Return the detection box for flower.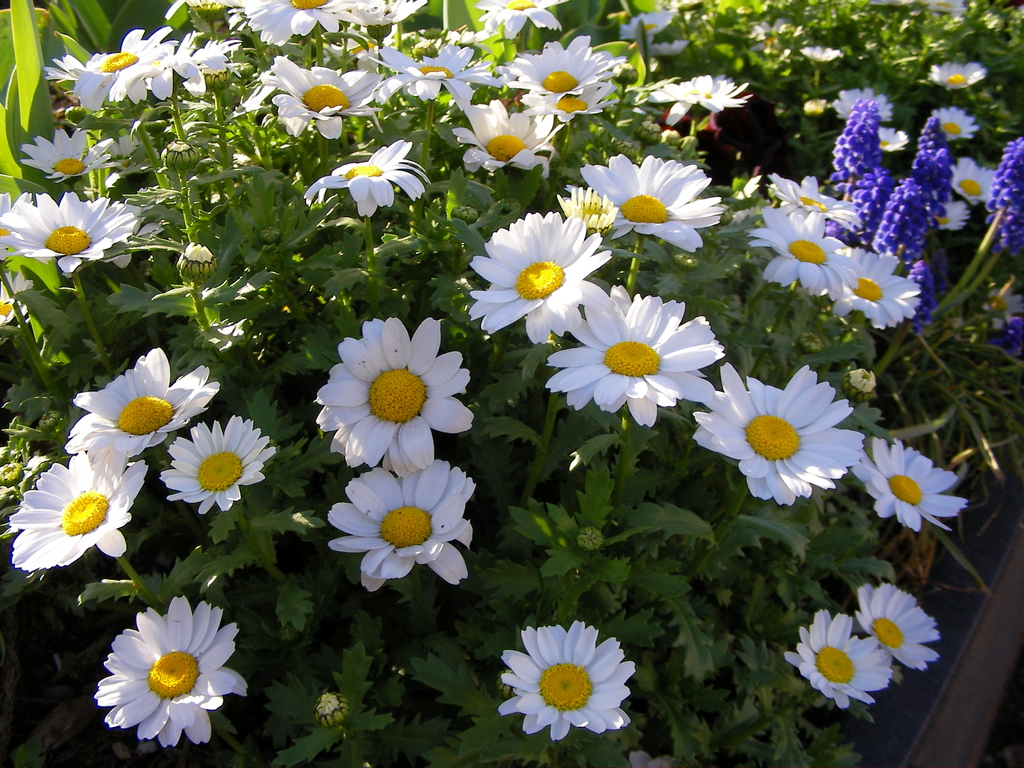
769, 172, 865, 229.
